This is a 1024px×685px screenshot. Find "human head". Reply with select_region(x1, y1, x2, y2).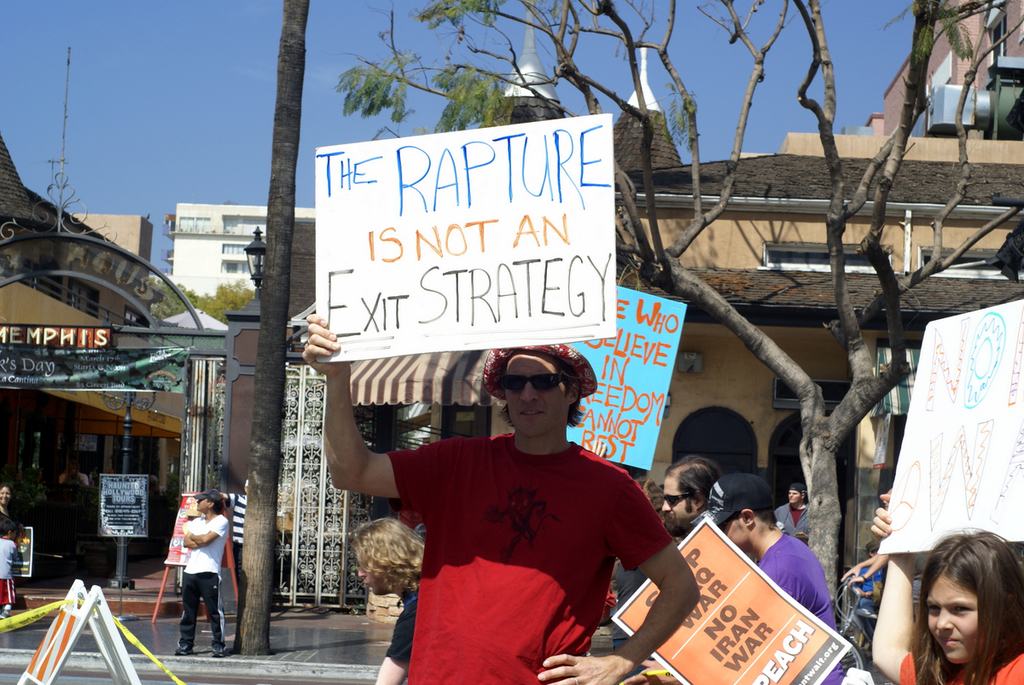
select_region(901, 555, 1011, 670).
